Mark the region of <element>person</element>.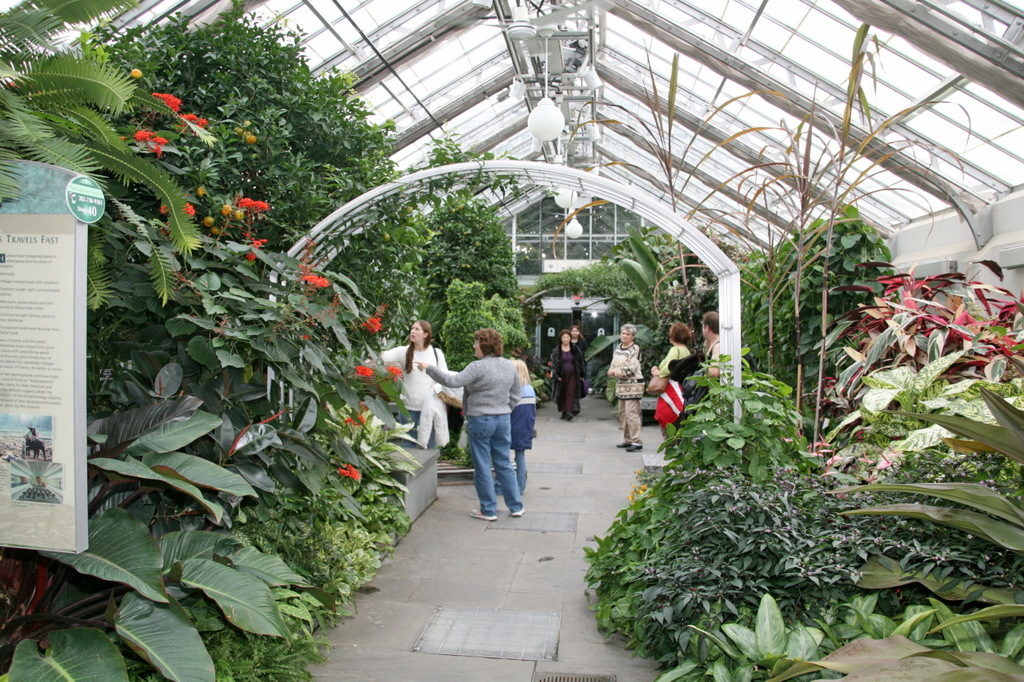
Region: Rect(658, 354, 694, 431).
